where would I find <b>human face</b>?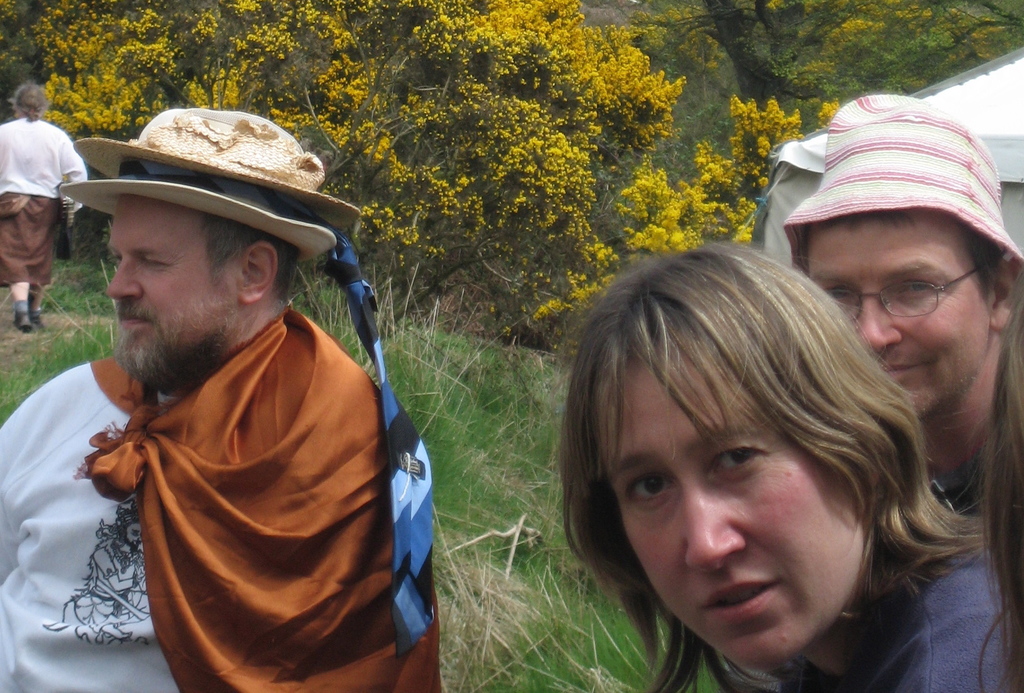
At bbox=[105, 191, 240, 385].
